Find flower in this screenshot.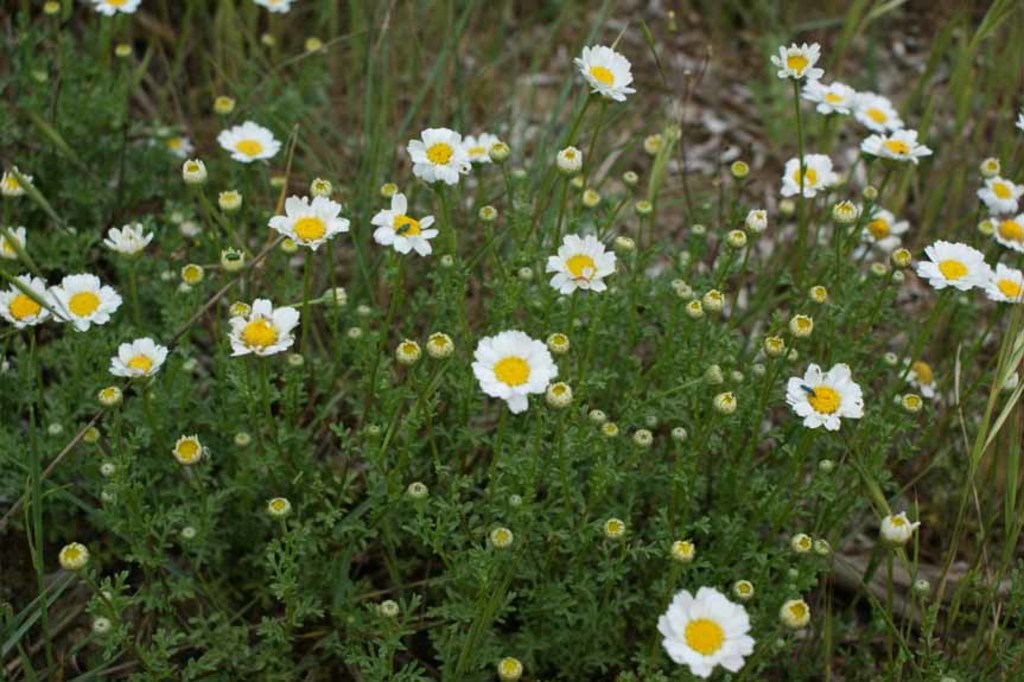
The bounding box for flower is (212,93,236,117).
